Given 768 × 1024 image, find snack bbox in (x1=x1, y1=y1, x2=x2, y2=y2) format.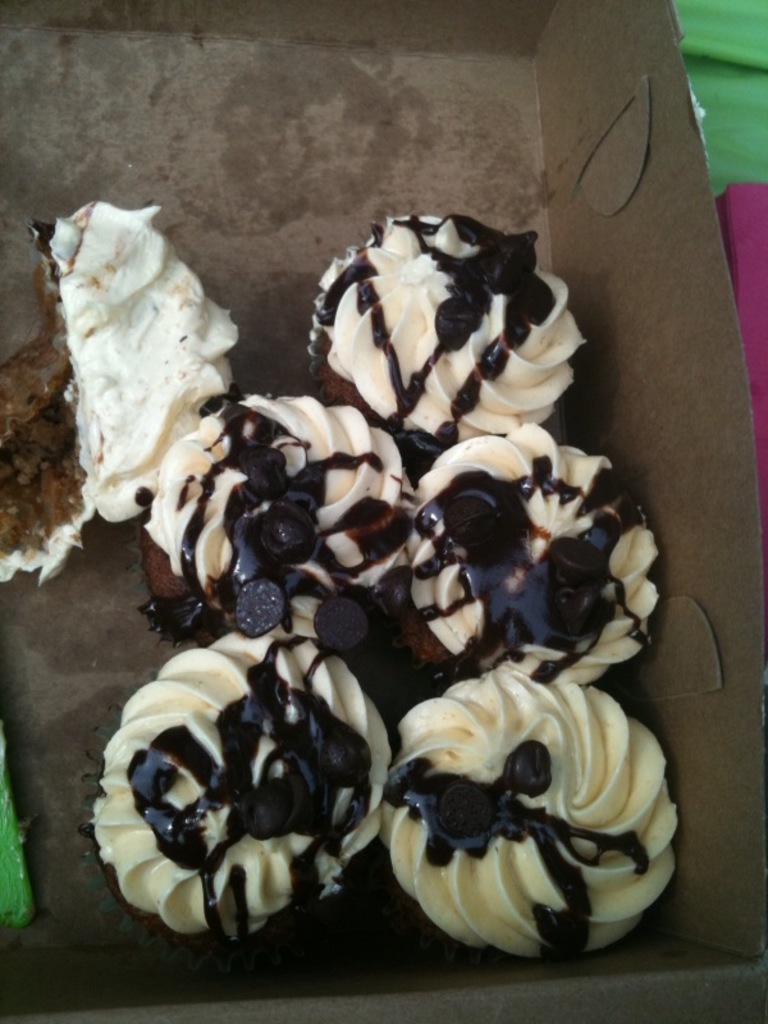
(x1=0, y1=202, x2=232, y2=558).
